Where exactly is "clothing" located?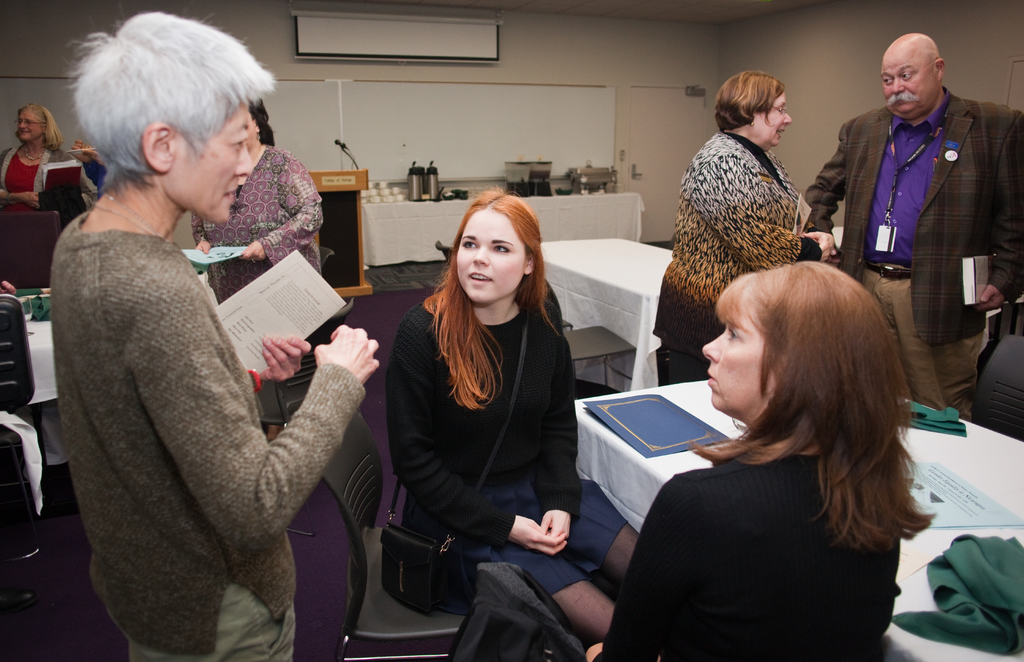
Its bounding box is bbox=[0, 135, 104, 297].
